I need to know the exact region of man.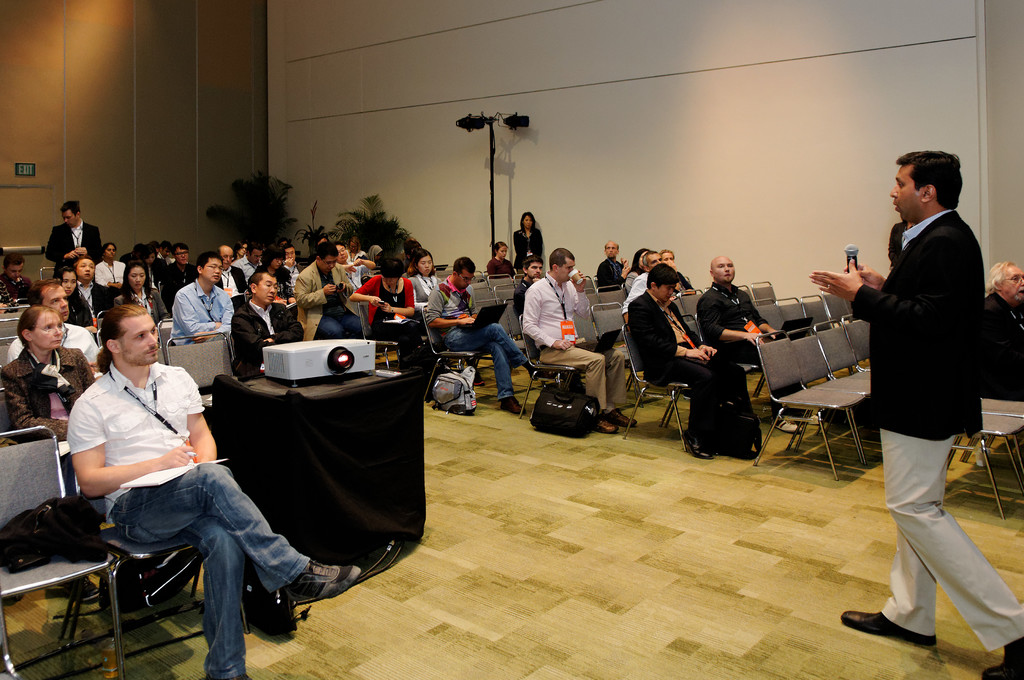
Region: rect(285, 241, 306, 294).
